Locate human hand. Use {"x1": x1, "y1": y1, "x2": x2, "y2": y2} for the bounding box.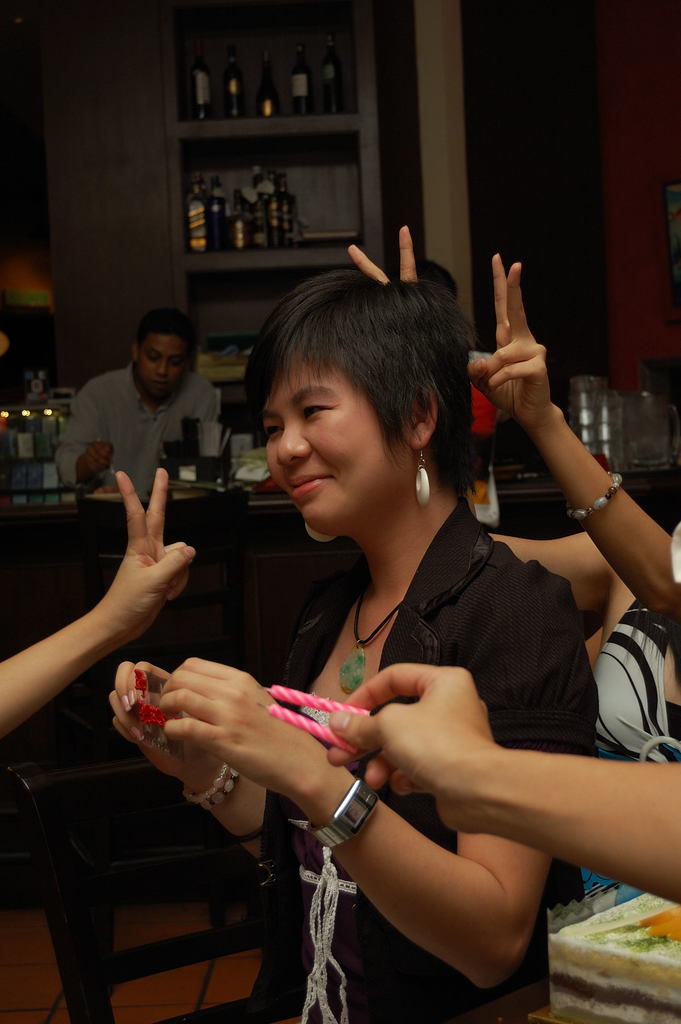
{"x1": 345, "y1": 223, "x2": 418, "y2": 288}.
